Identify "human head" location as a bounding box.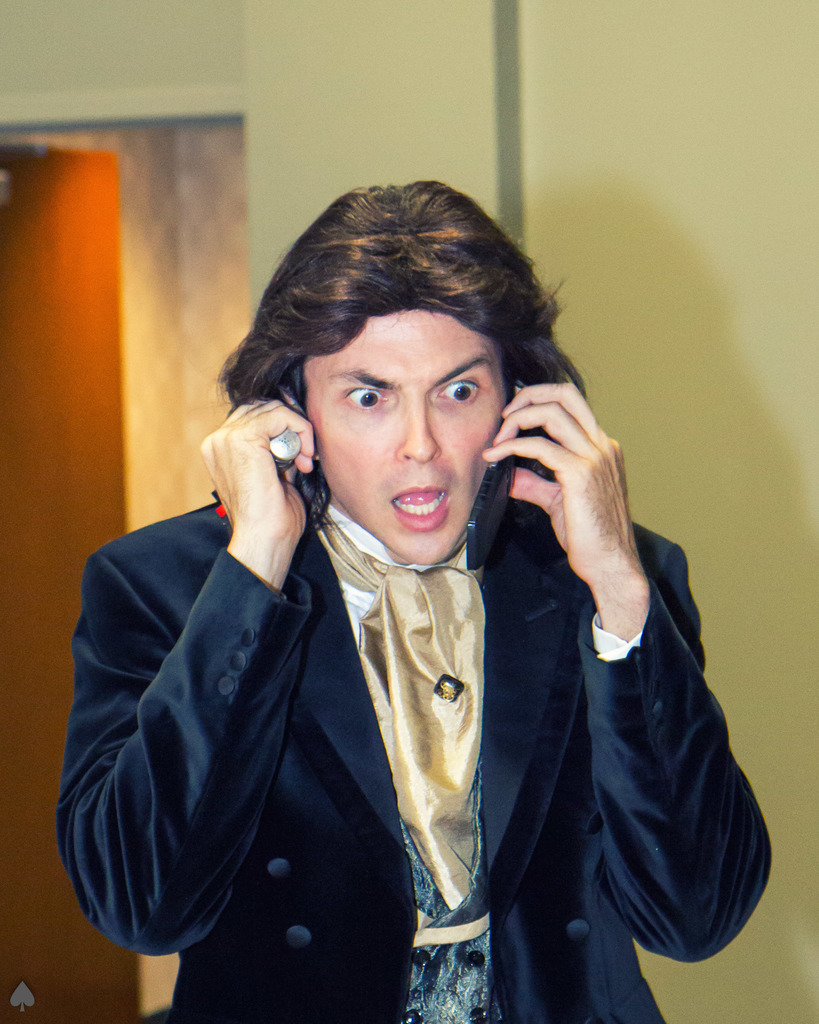
left=239, top=177, right=569, bottom=556.
